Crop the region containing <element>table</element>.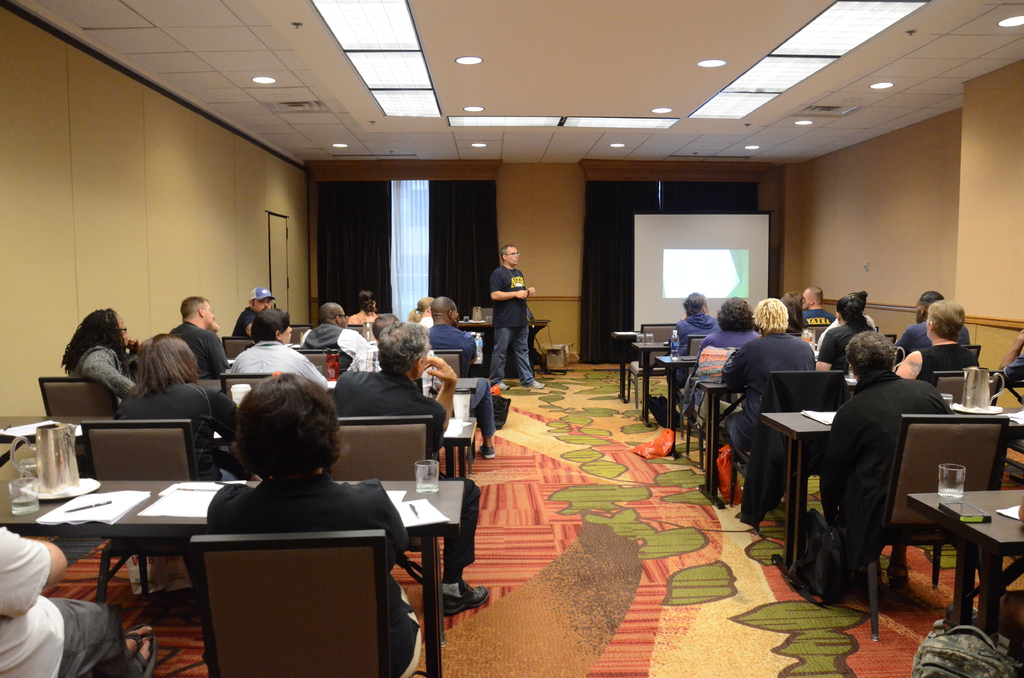
Crop region: bbox=(0, 482, 465, 677).
